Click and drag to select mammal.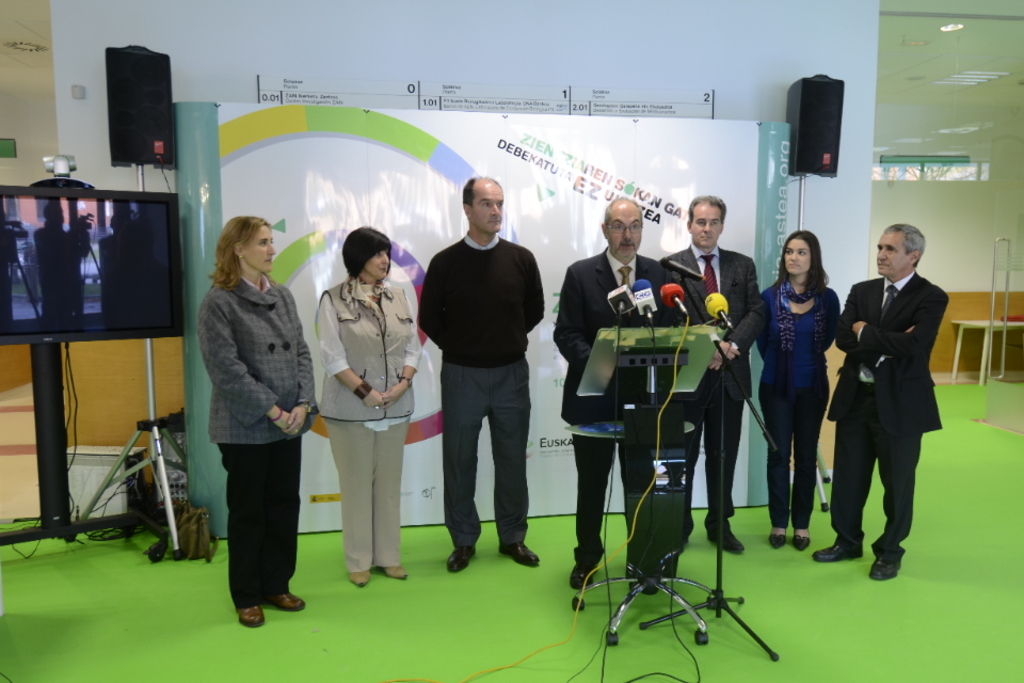
Selection: bbox(657, 192, 771, 557).
